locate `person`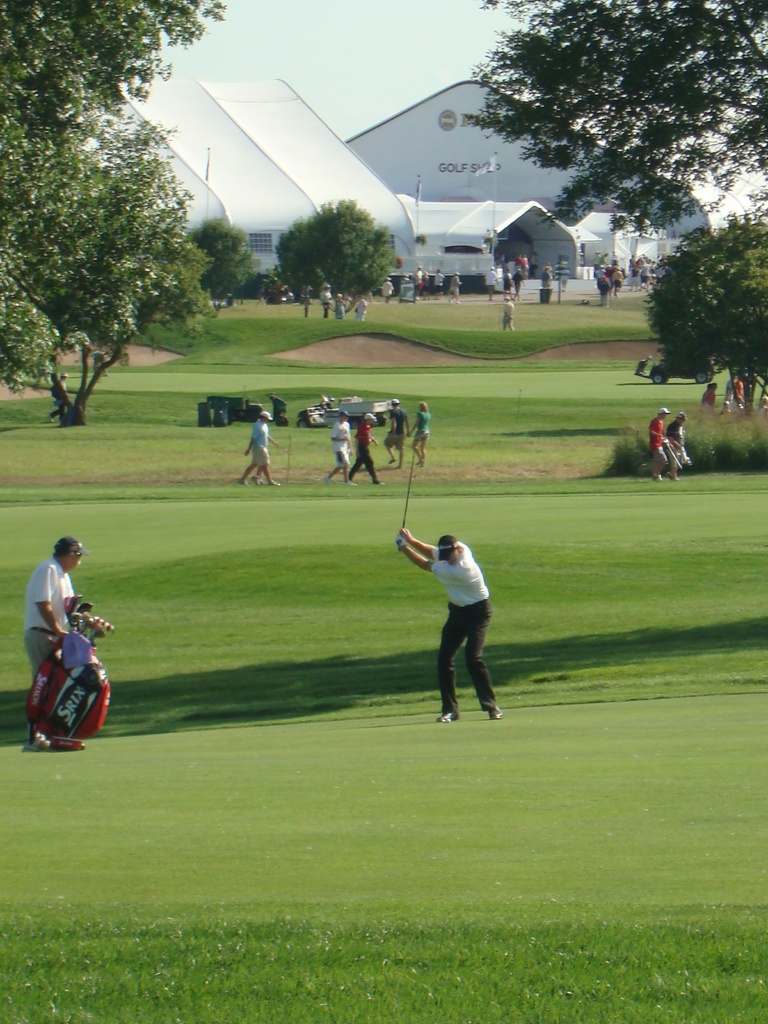
<box>25,532,77,746</box>
